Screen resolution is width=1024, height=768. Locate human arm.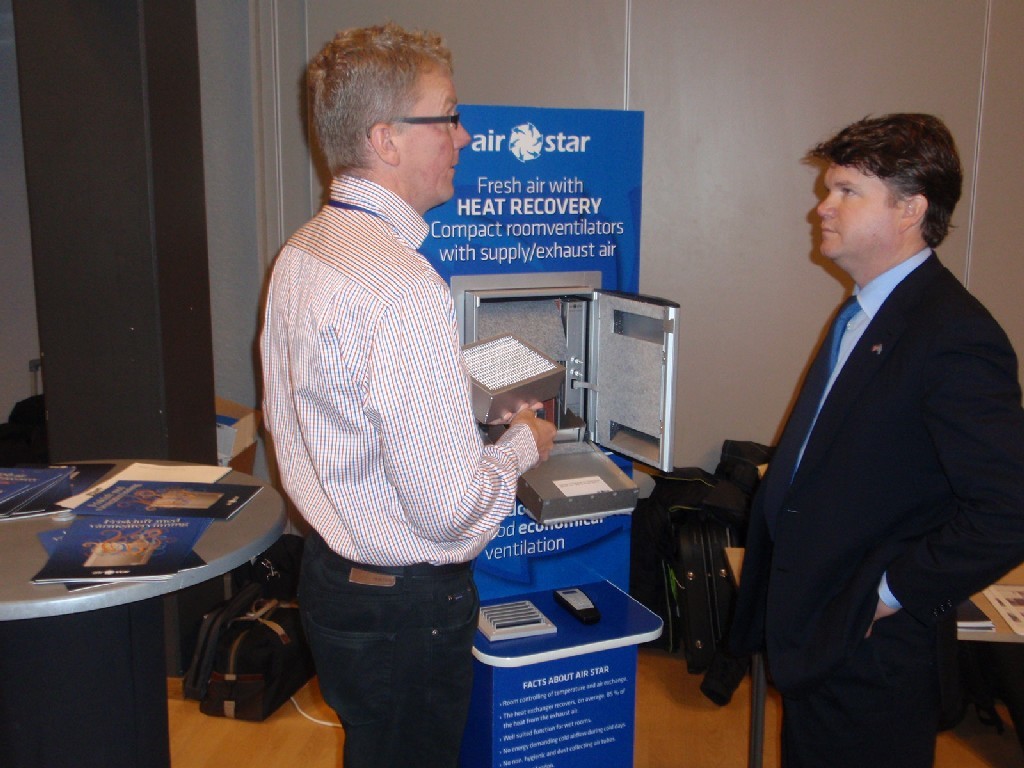
(418, 277, 531, 564).
